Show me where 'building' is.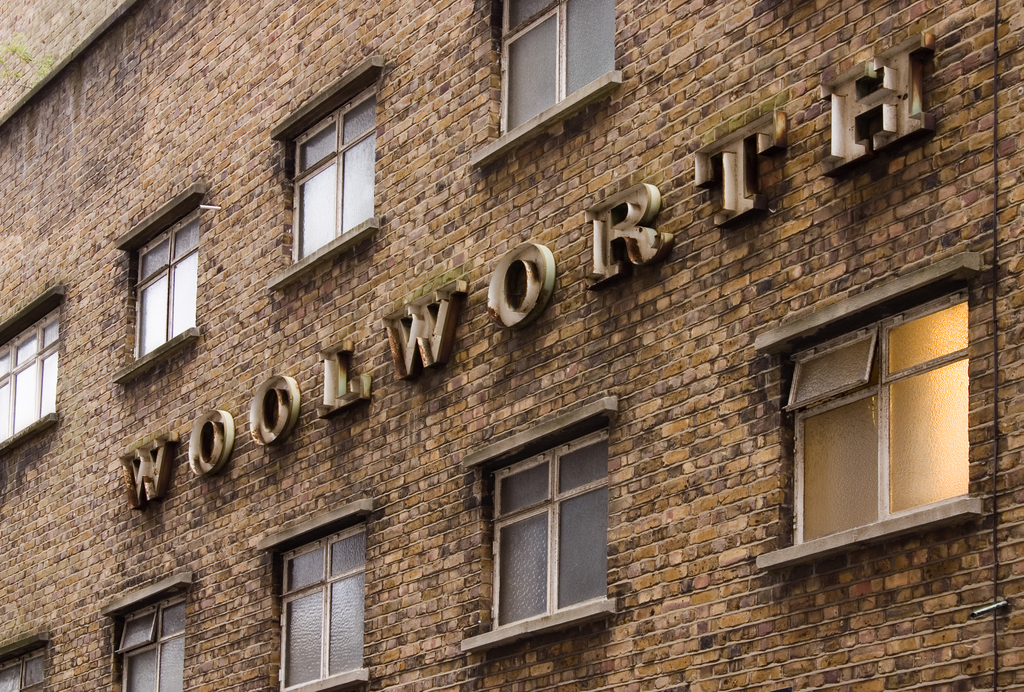
'building' is at l=1, t=0, r=1023, b=691.
